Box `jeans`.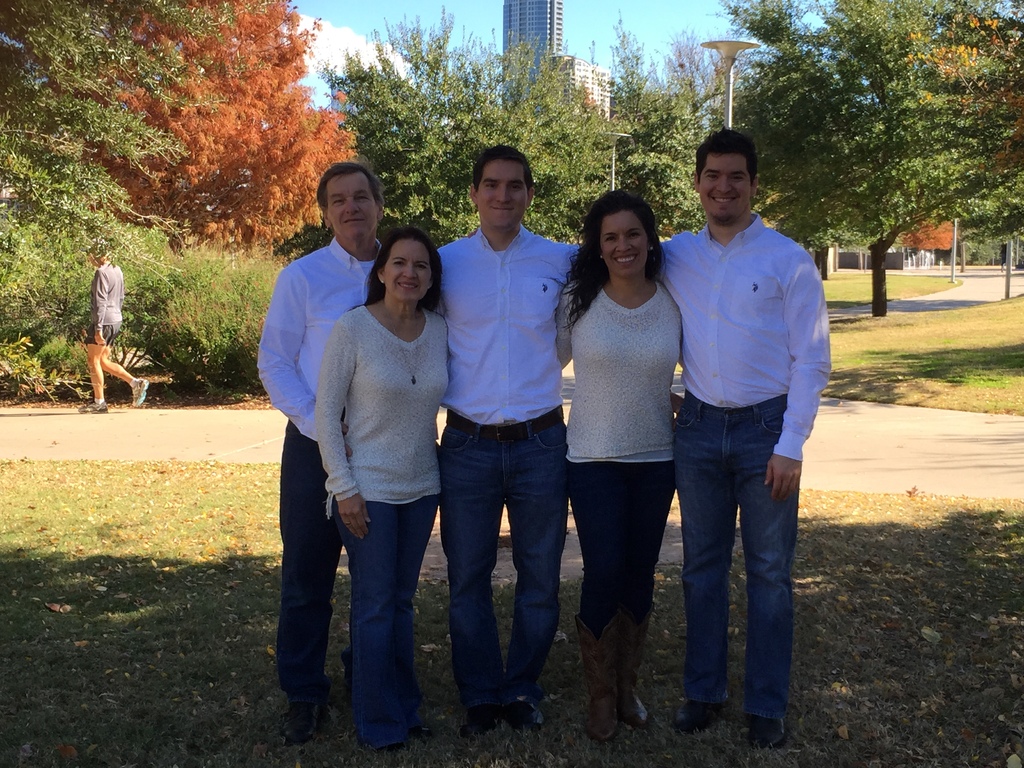
436, 401, 580, 717.
